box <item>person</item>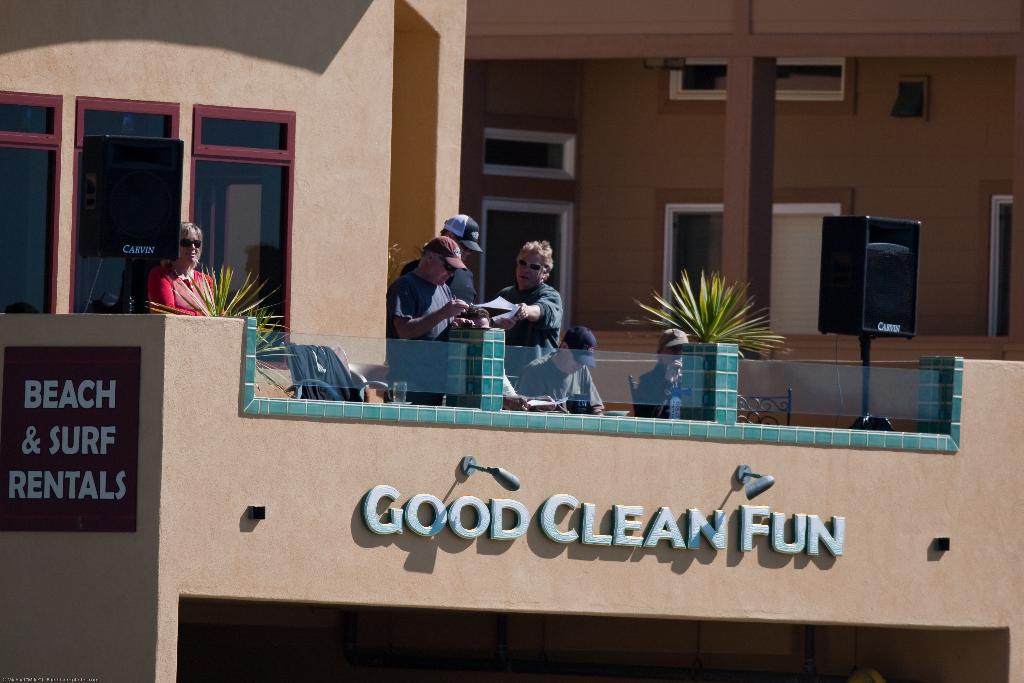
(634,327,691,414)
